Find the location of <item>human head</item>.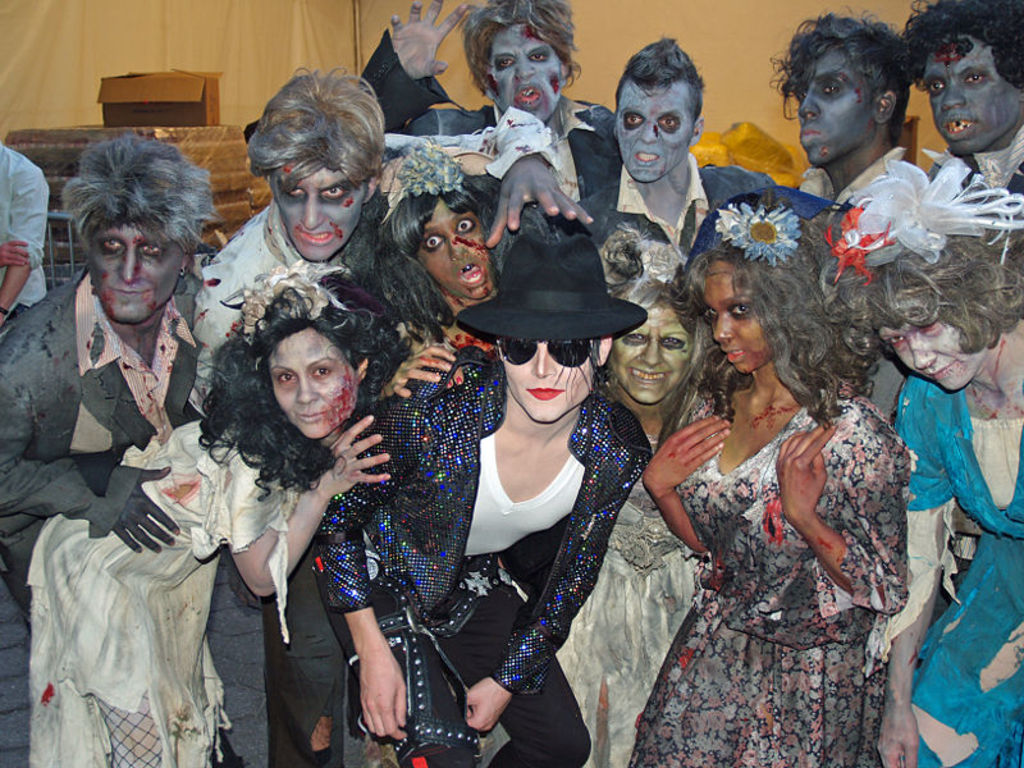
Location: l=891, t=0, r=1023, b=154.
